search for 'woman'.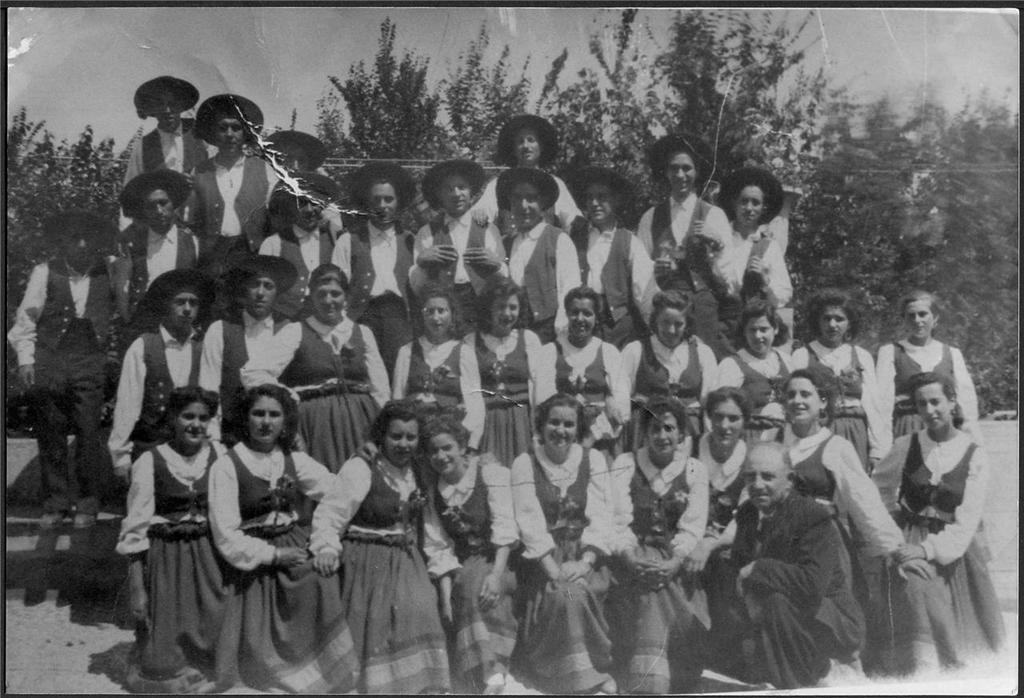
Found at left=198, top=380, right=369, bottom=696.
